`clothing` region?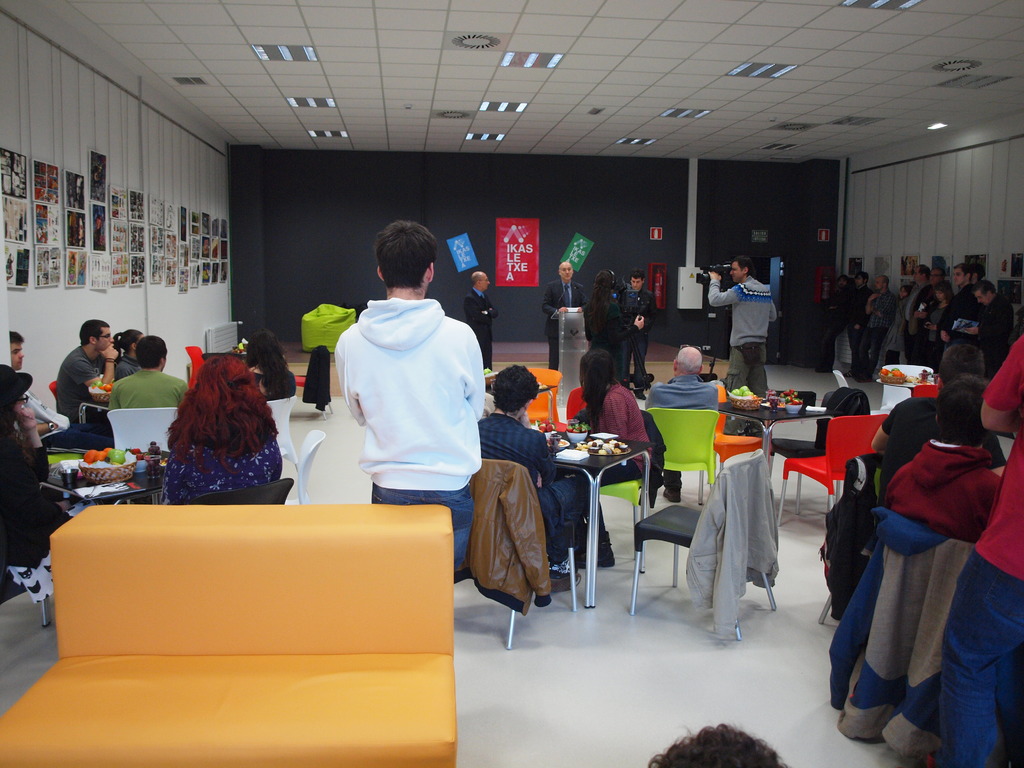
box(647, 365, 728, 503)
